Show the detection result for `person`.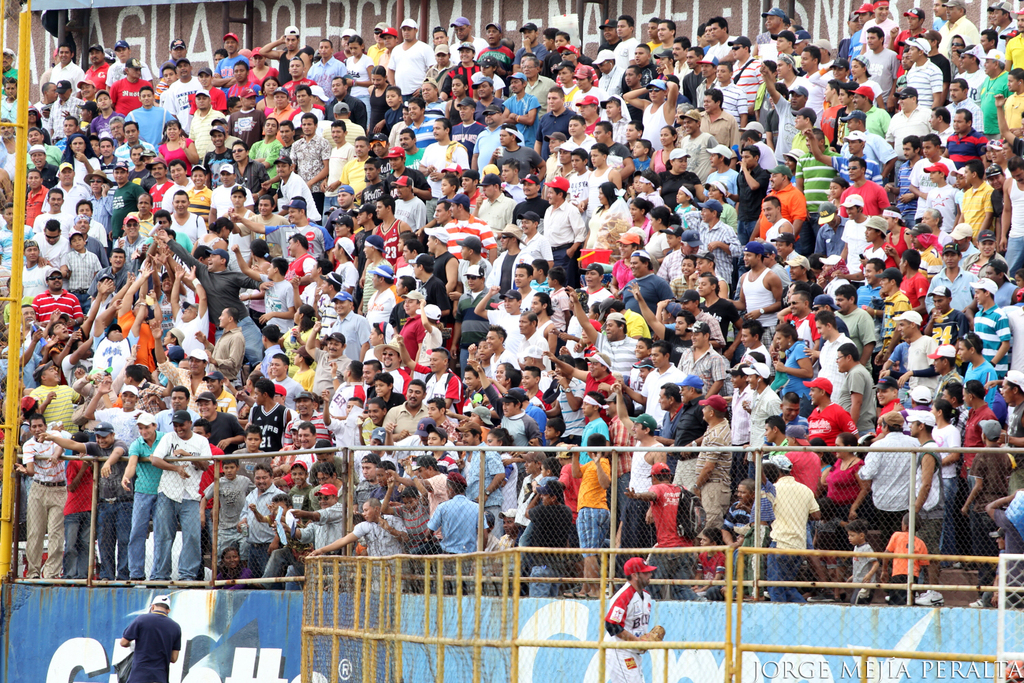
x1=612 y1=558 x2=667 y2=655.
